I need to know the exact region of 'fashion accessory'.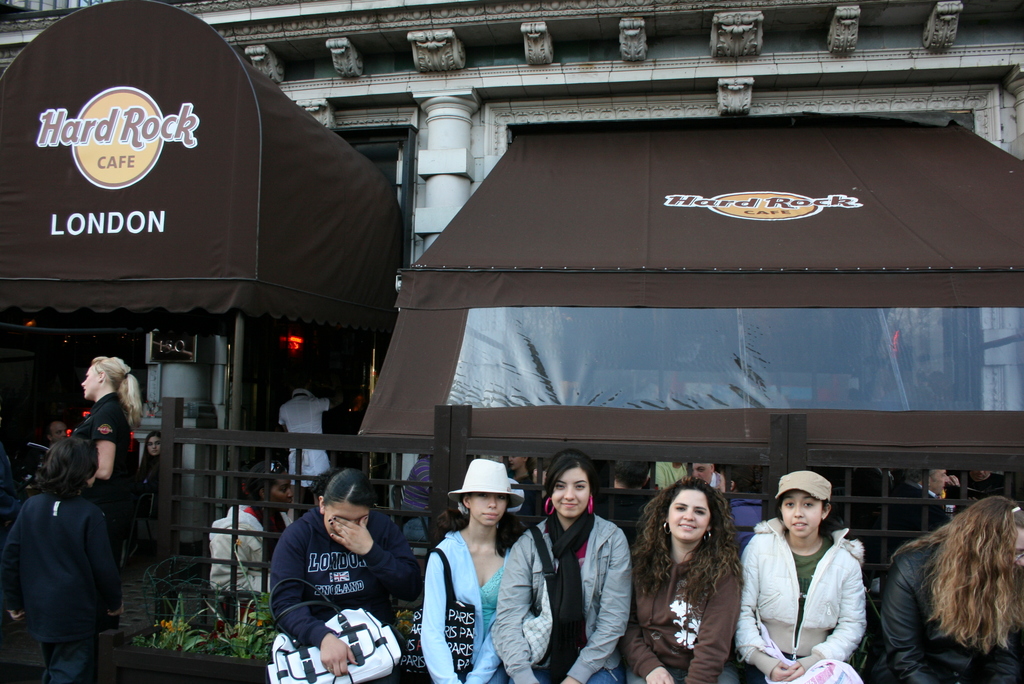
Region: BBox(330, 521, 331, 522).
